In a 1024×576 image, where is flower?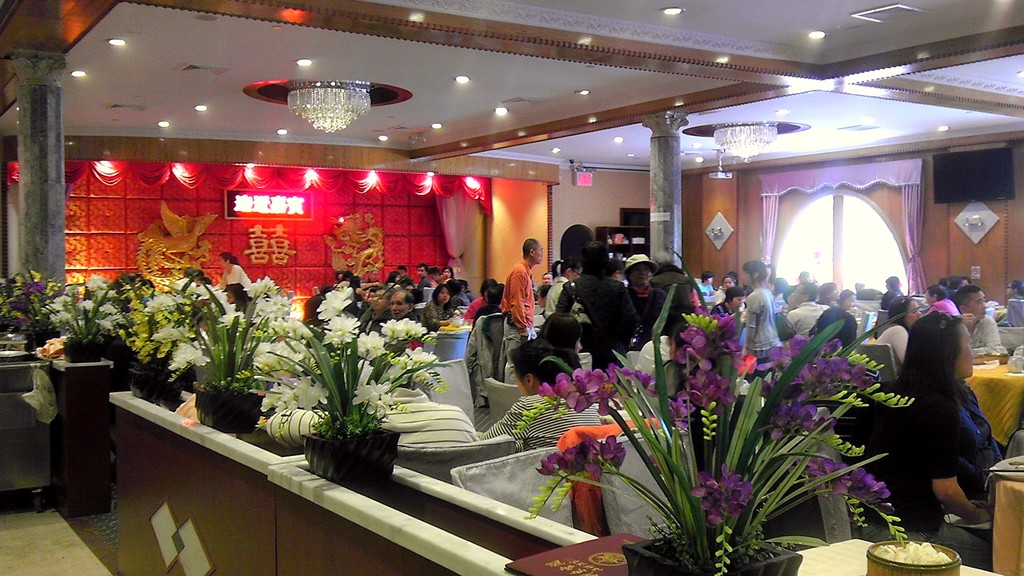
{"left": 610, "top": 362, "right": 653, "bottom": 393}.
